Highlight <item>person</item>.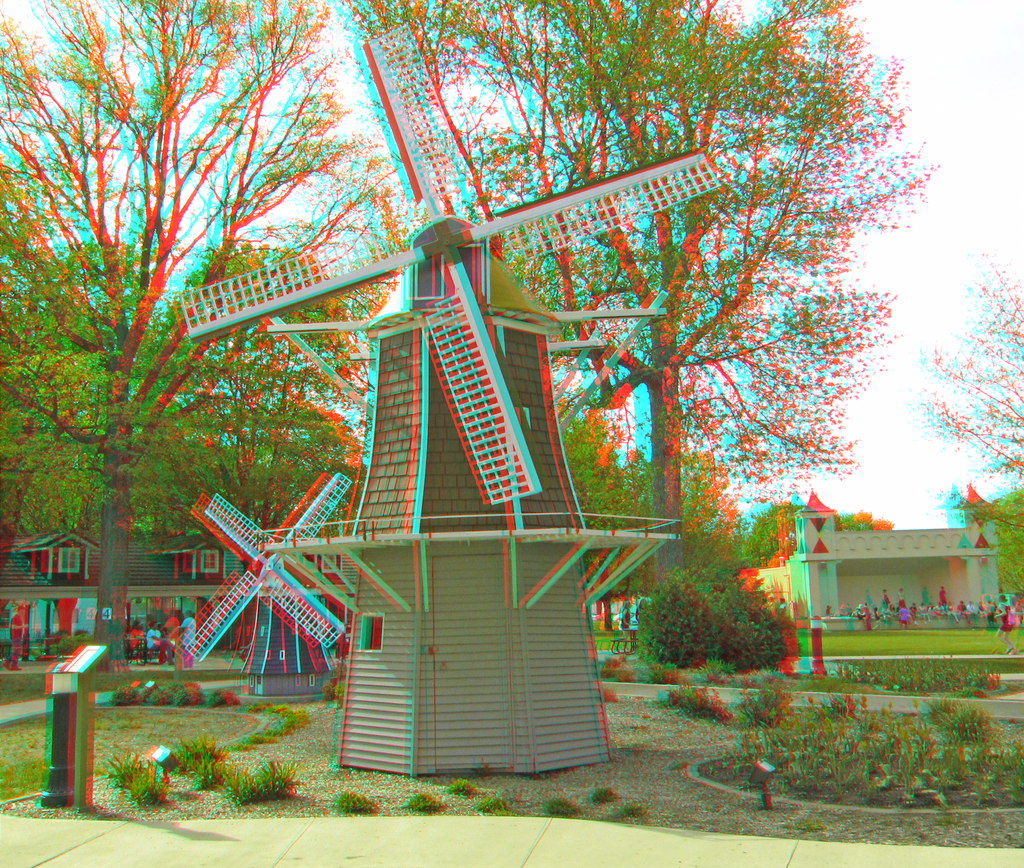
Highlighted region: pyautogui.locateOnScreen(157, 612, 187, 661).
